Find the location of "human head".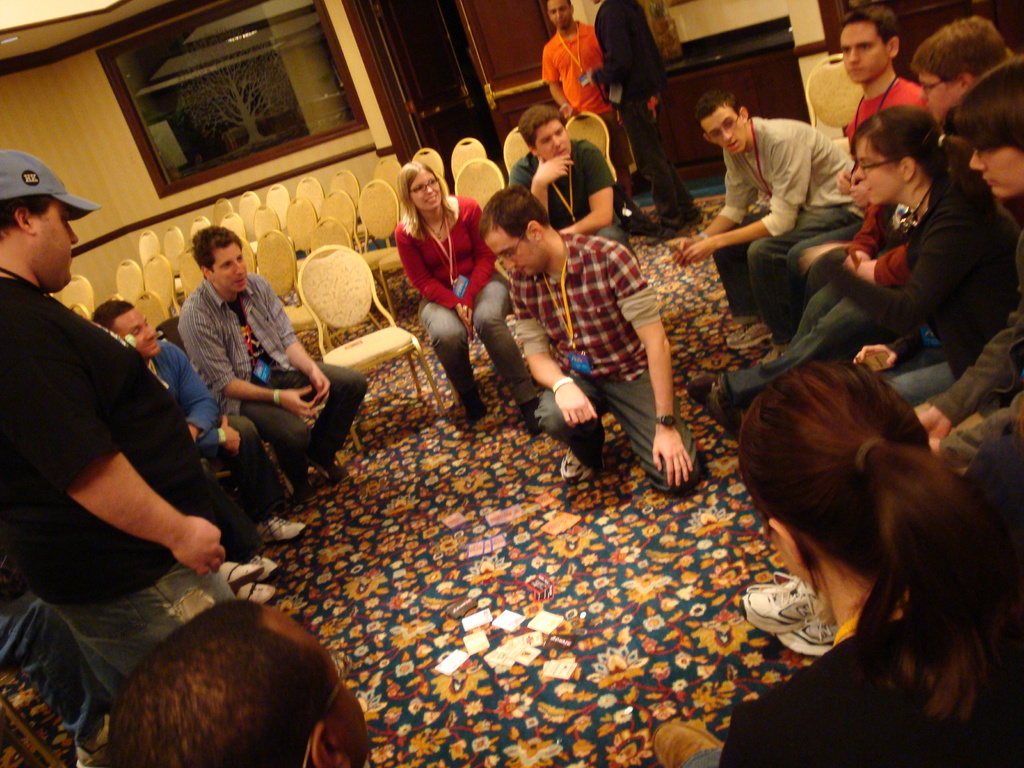
Location: (735,360,932,611).
